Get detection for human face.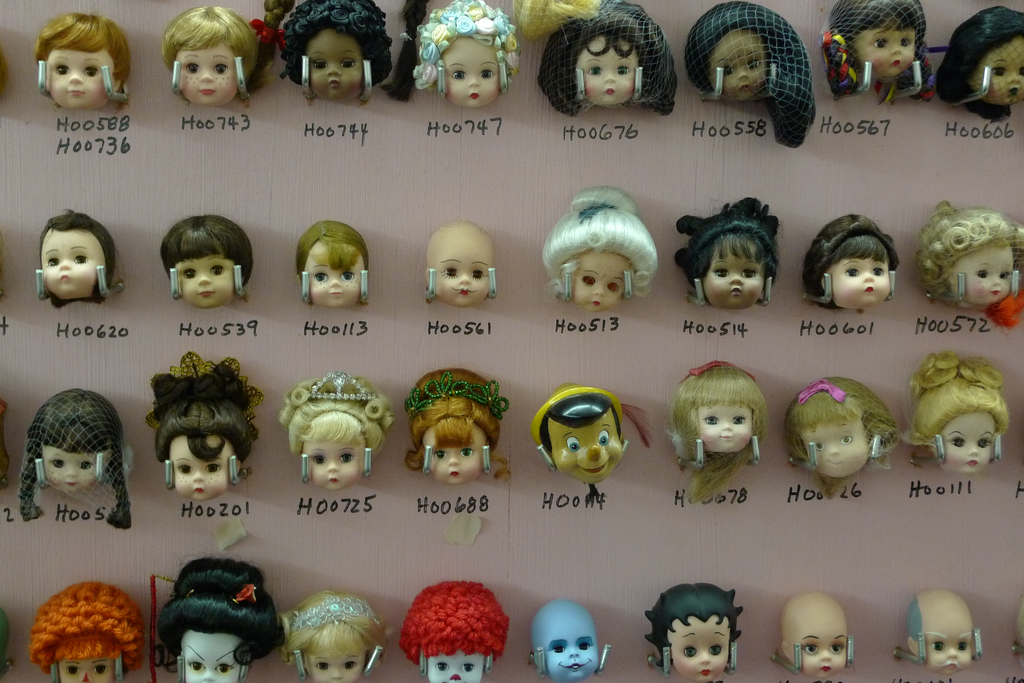
Detection: select_region(426, 648, 483, 682).
